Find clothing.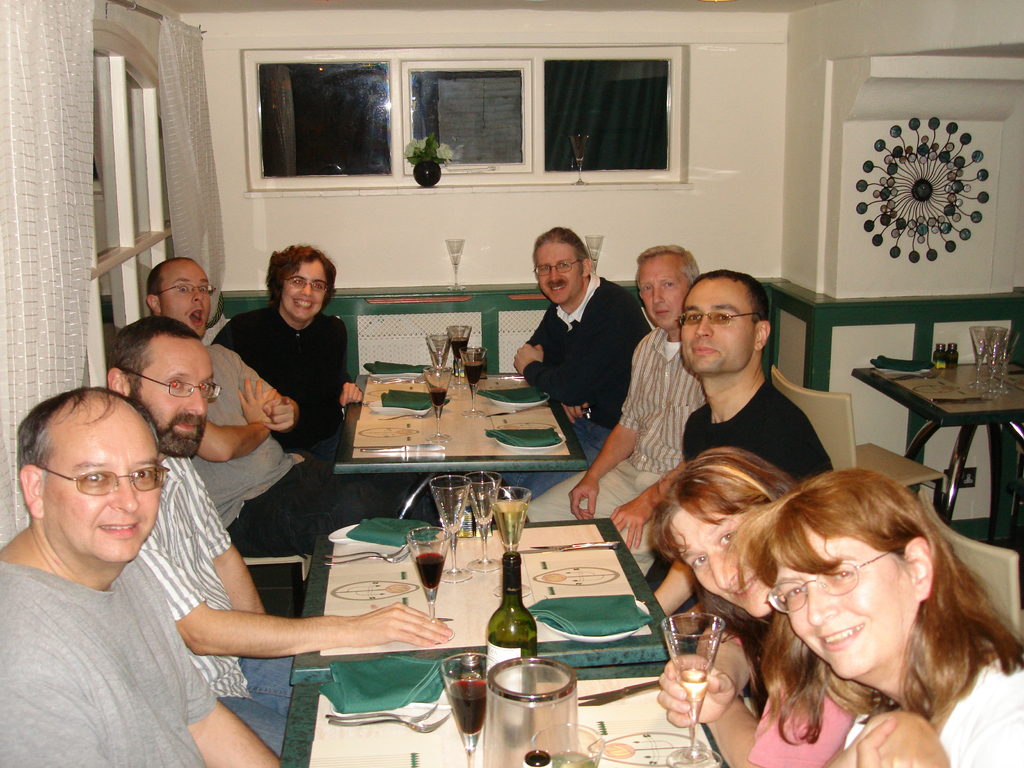
(212,298,353,476).
